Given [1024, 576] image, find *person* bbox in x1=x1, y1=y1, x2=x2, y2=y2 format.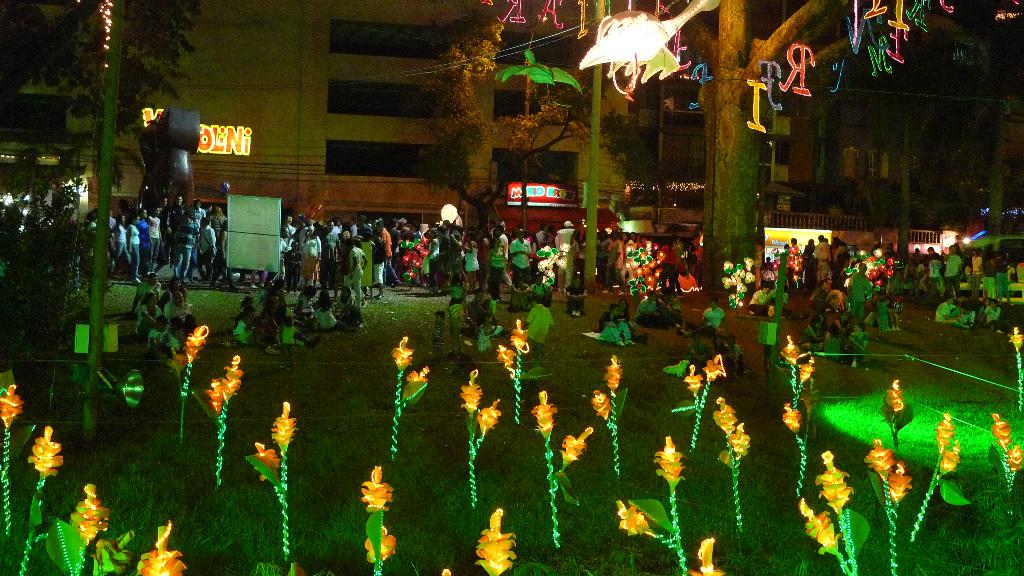
x1=523, y1=294, x2=550, y2=352.
